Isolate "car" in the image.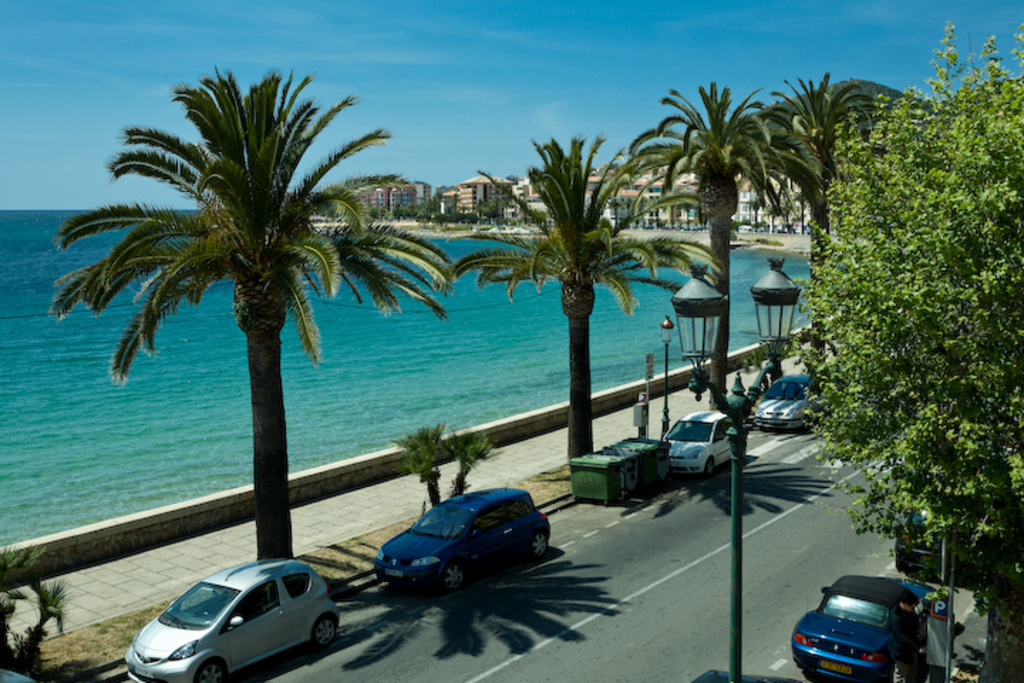
Isolated region: bbox=(671, 410, 732, 478).
